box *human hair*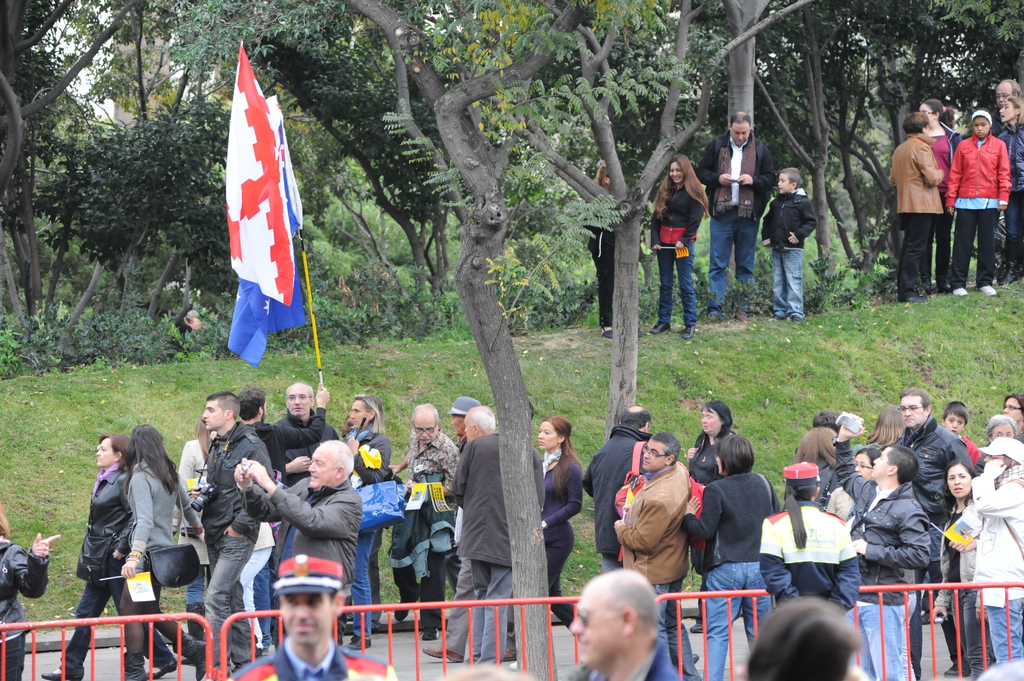
box(542, 413, 585, 497)
